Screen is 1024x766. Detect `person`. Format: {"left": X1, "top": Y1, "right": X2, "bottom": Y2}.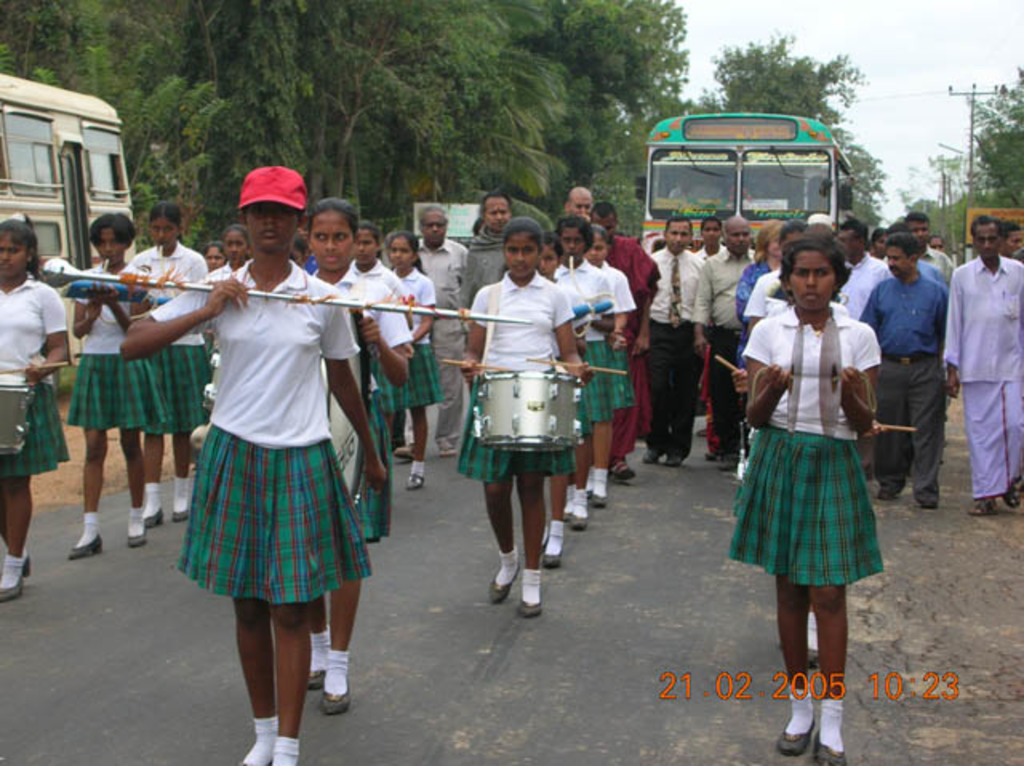
{"left": 384, "top": 229, "right": 445, "bottom": 496}.
